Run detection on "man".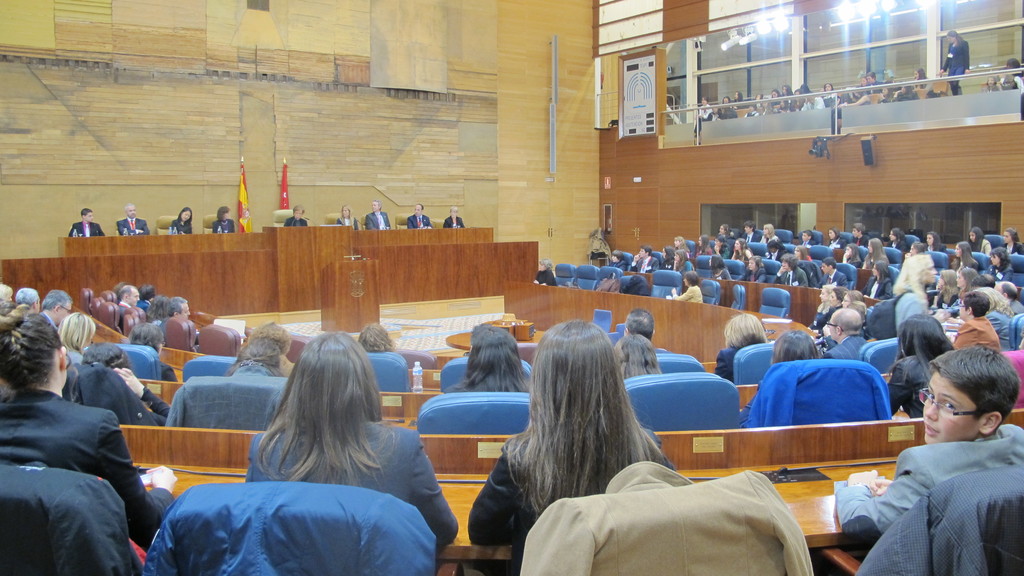
Result: detection(771, 250, 812, 290).
